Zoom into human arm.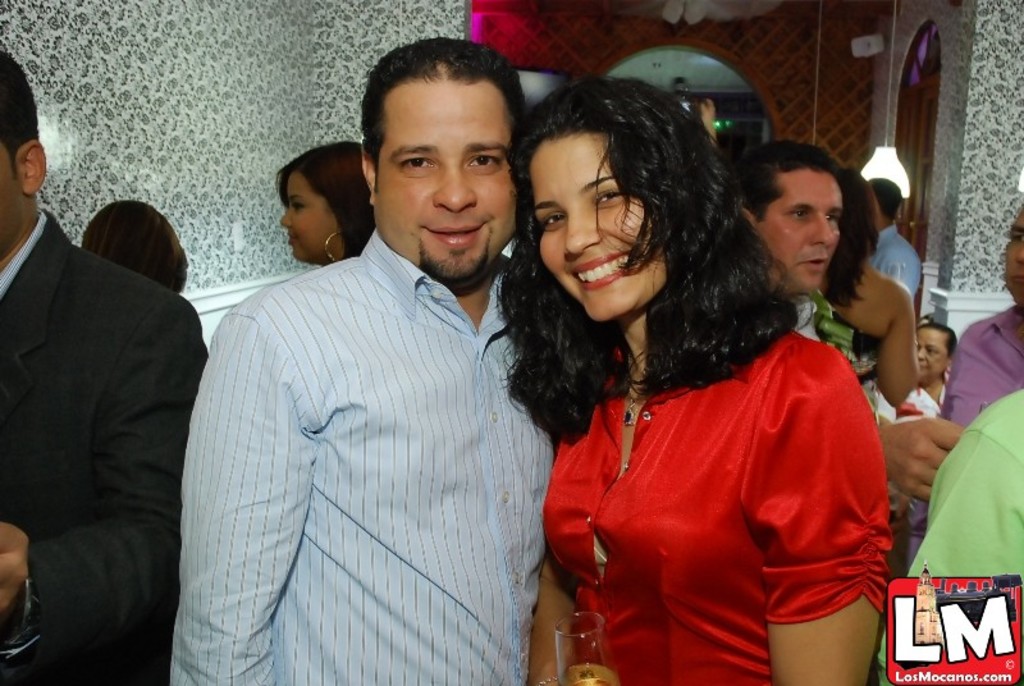
Zoom target: locate(887, 401, 965, 504).
